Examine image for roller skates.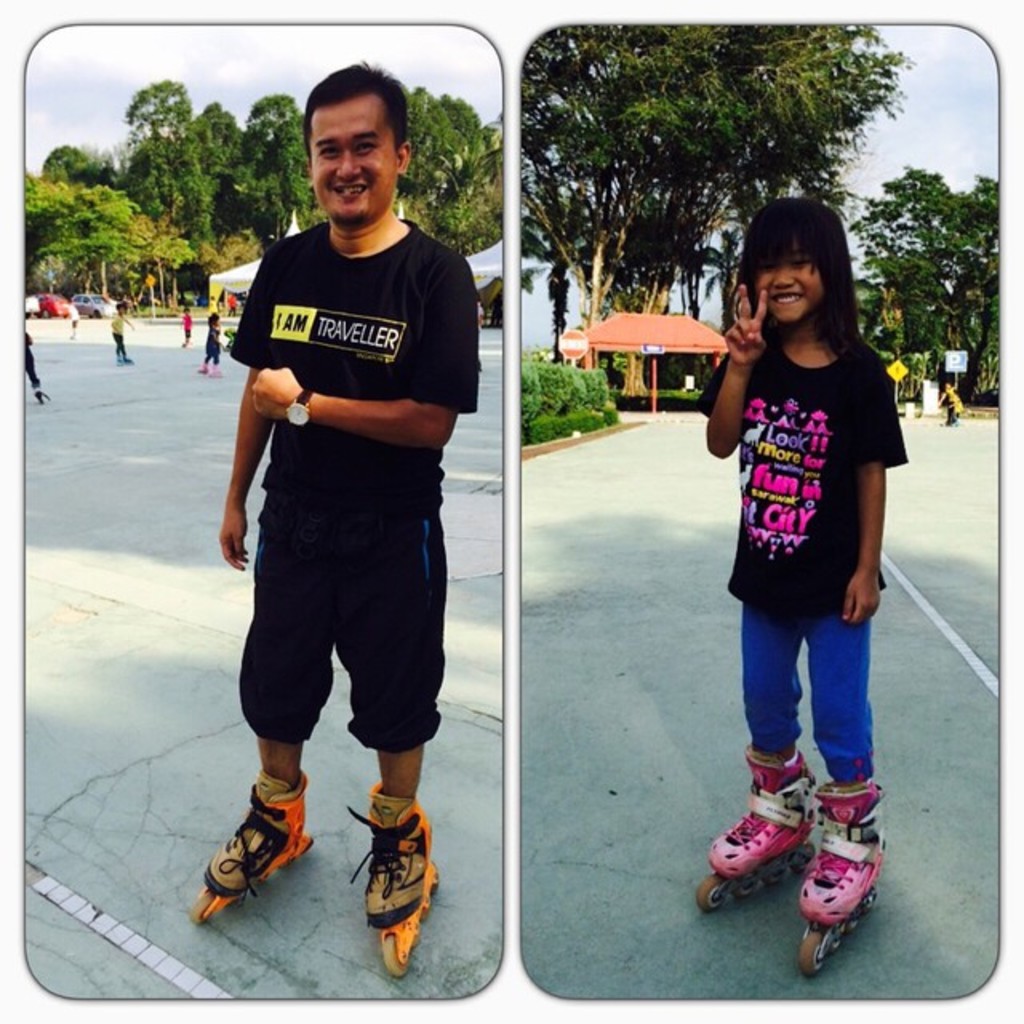
Examination result: <bbox>110, 352, 125, 374</bbox>.
